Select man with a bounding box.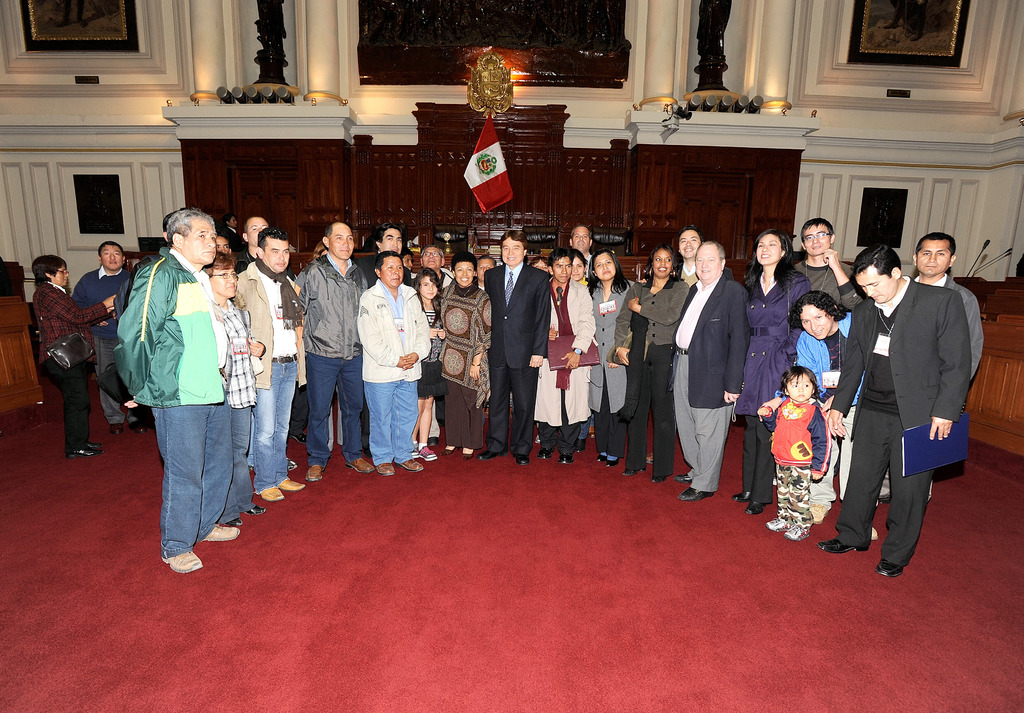
[left=562, top=228, right=598, bottom=430].
